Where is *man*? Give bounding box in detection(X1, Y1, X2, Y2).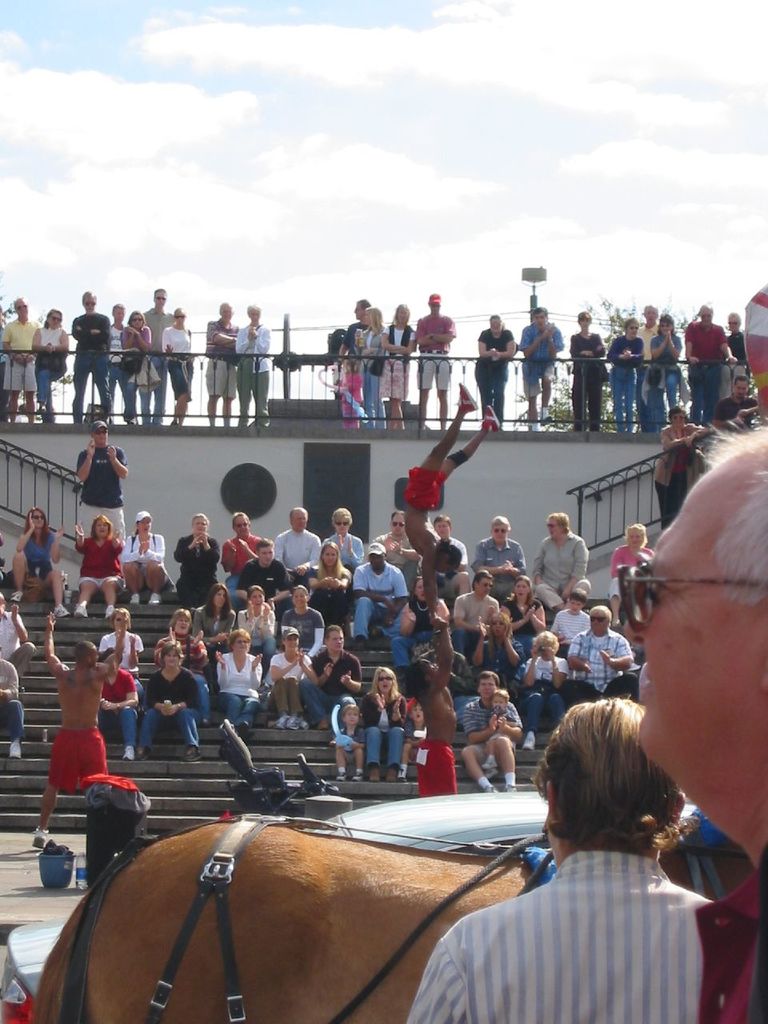
detection(236, 306, 274, 434).
